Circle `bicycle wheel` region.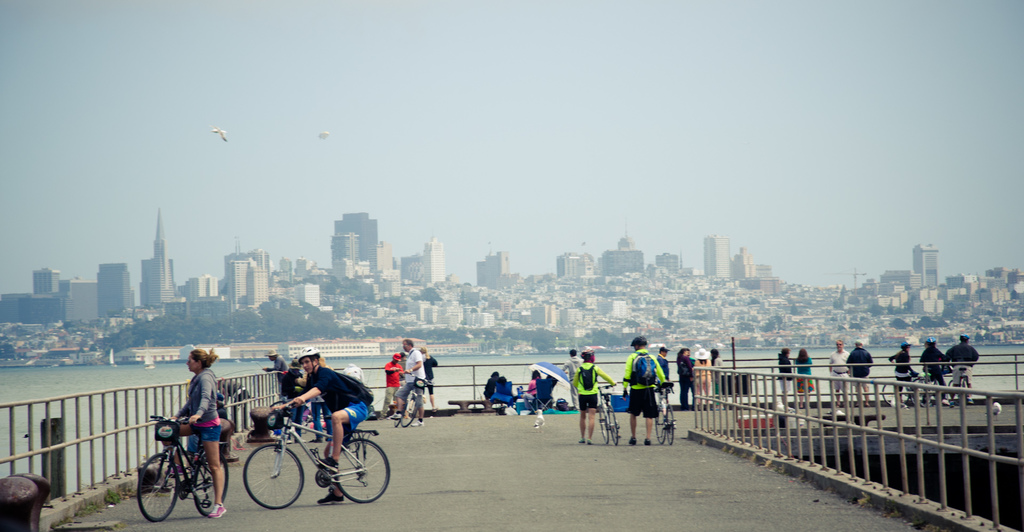
Region: BBox(192, 453, 234, 524).
